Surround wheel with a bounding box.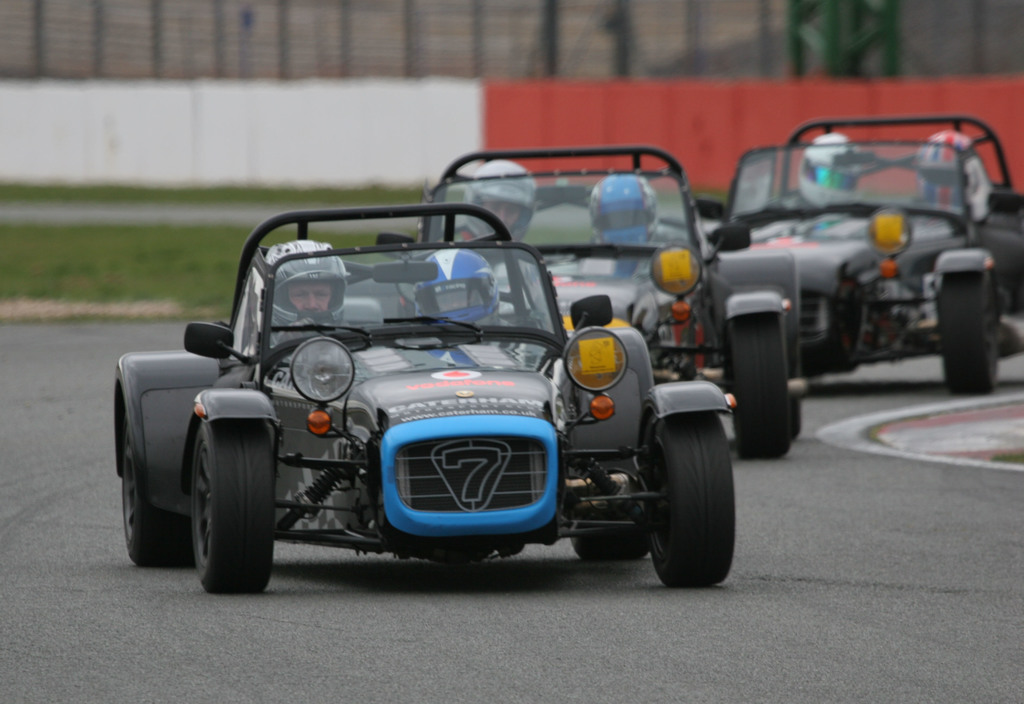
[left=939, top=269, right=998, bottom=394].
